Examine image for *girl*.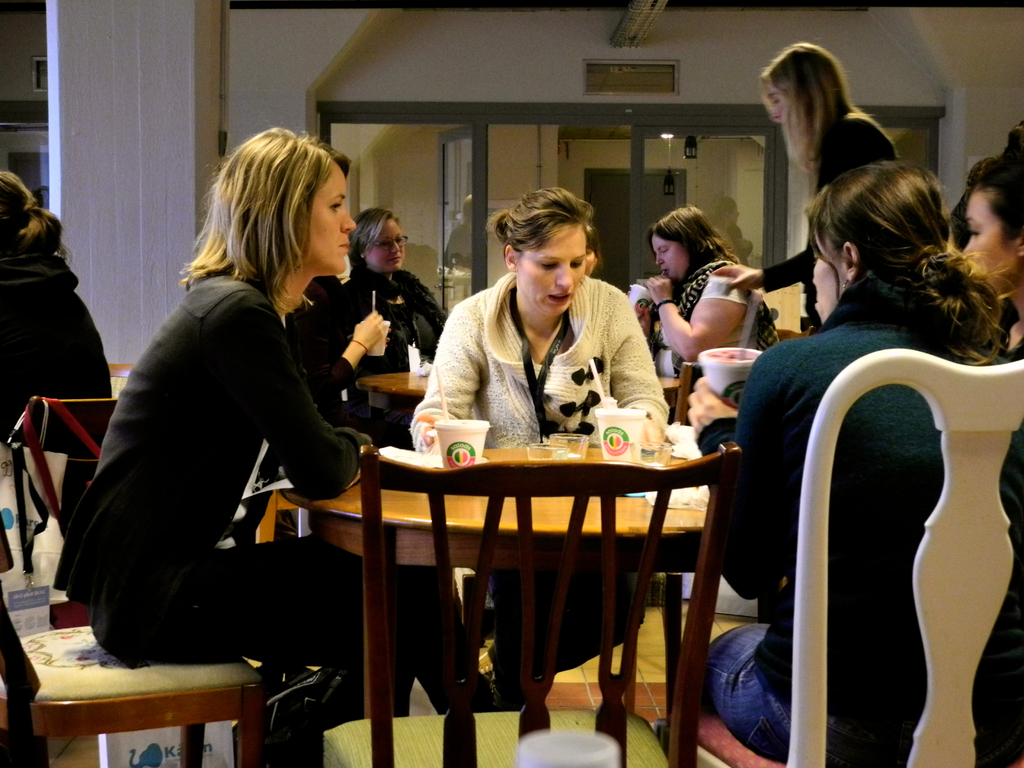
Examination result: 52 126 399 761.
